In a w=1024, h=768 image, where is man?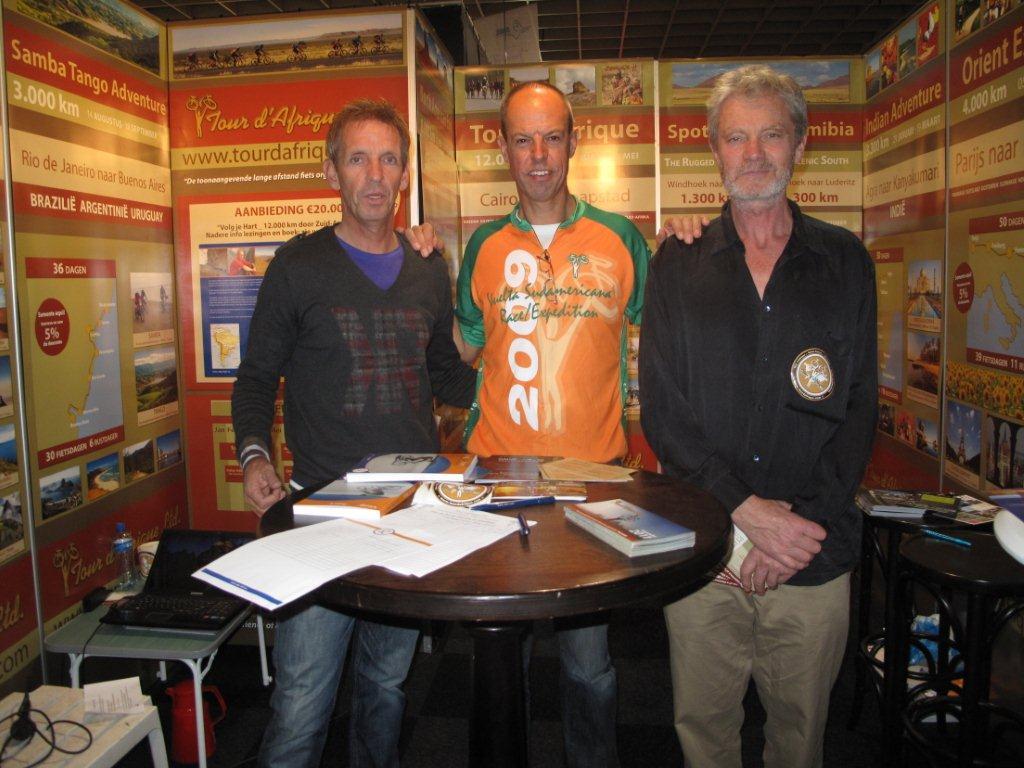
BBox(396, 82, 713, 767).
